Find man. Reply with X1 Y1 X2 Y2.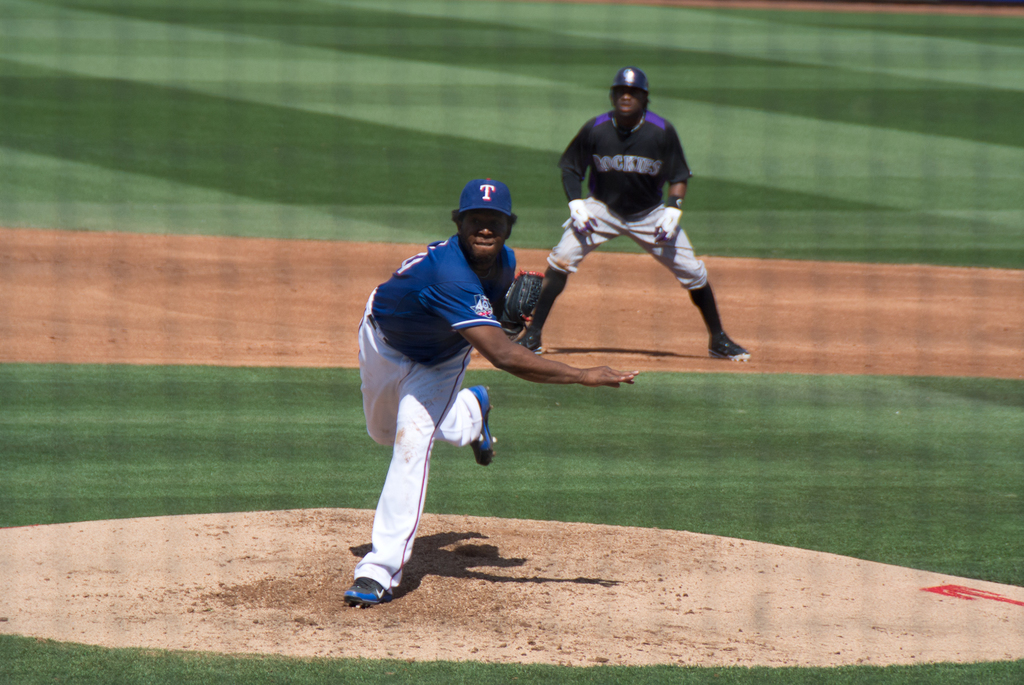
346 177 636 604.
